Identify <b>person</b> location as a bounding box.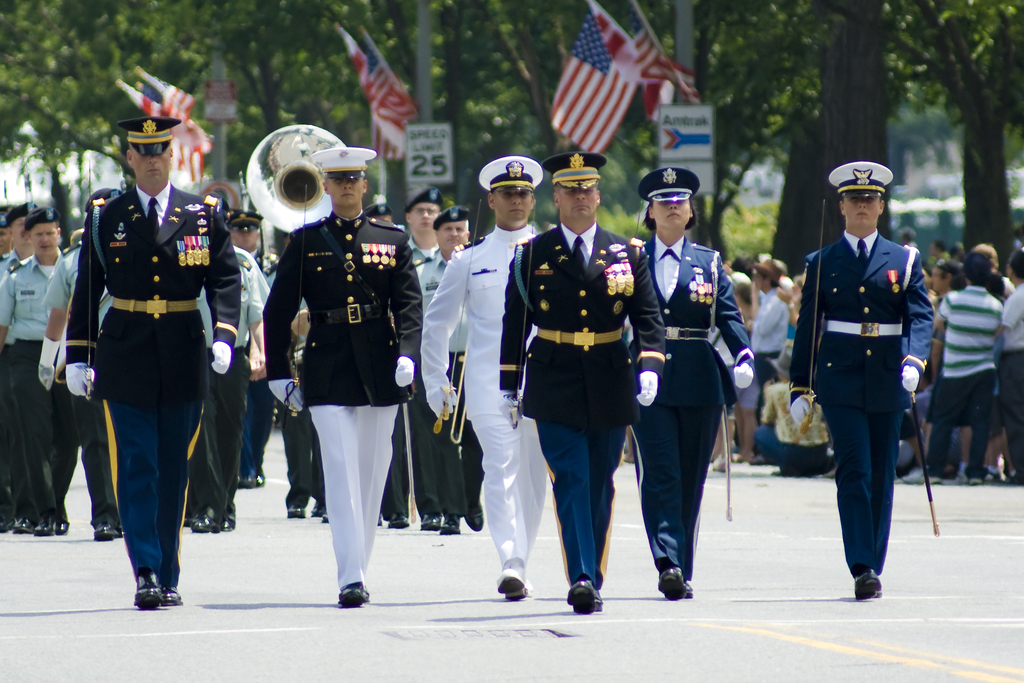
left=749, top=257, right=787, bottom=458.
